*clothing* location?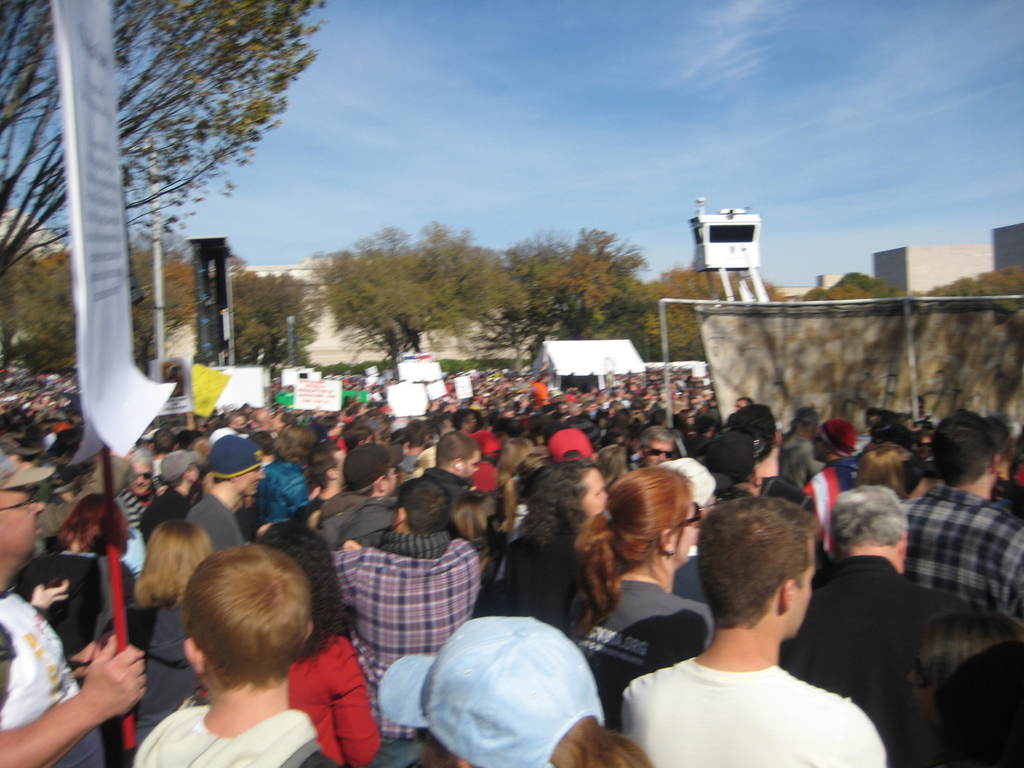
<box>116,483,143,530</box>
